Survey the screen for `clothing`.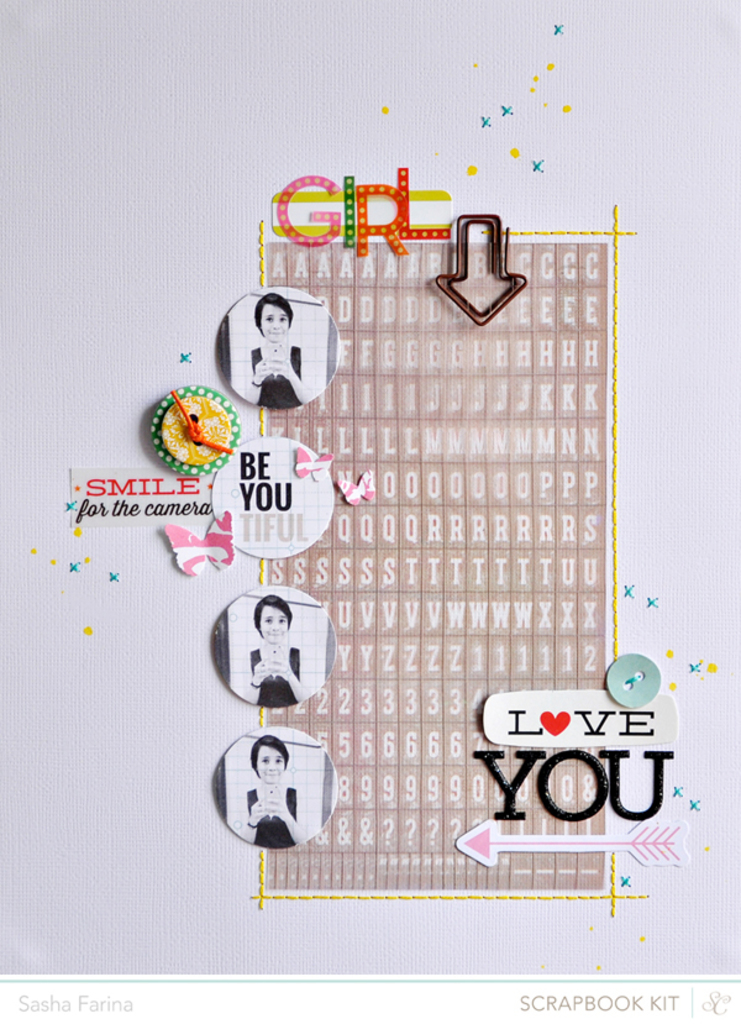
Survey found: detection(249, 650, 303, 709).
